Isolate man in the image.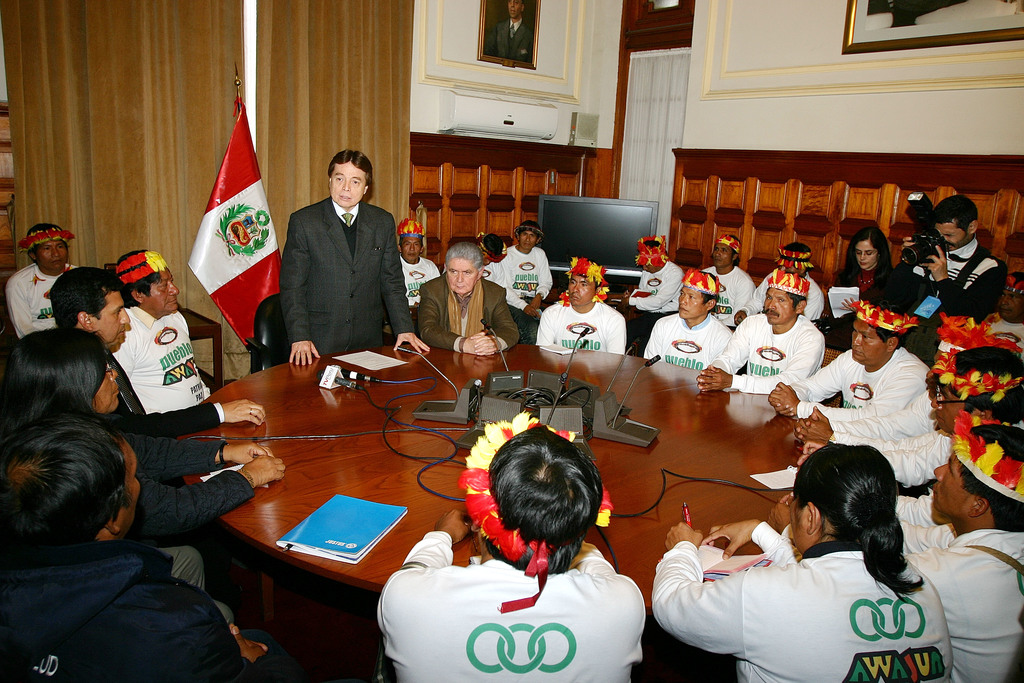
Isolated region: locate(0, 411, 285, 682).
